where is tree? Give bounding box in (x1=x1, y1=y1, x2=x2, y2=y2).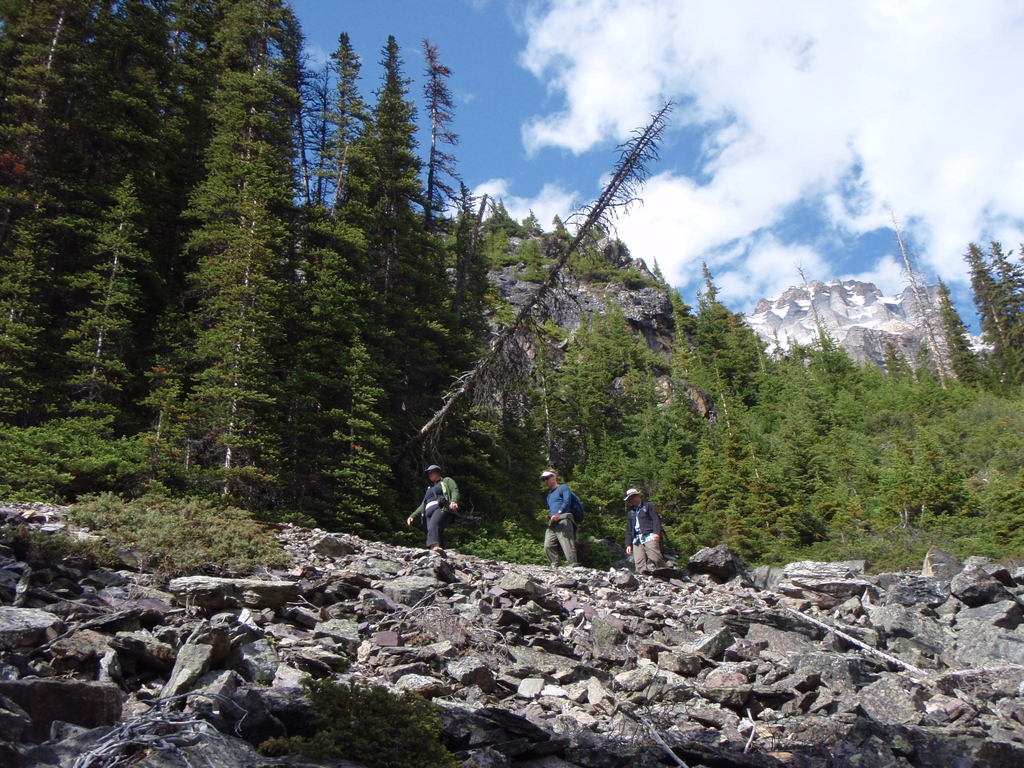
(x1=326, y1=338, x2=384, y2=530).
